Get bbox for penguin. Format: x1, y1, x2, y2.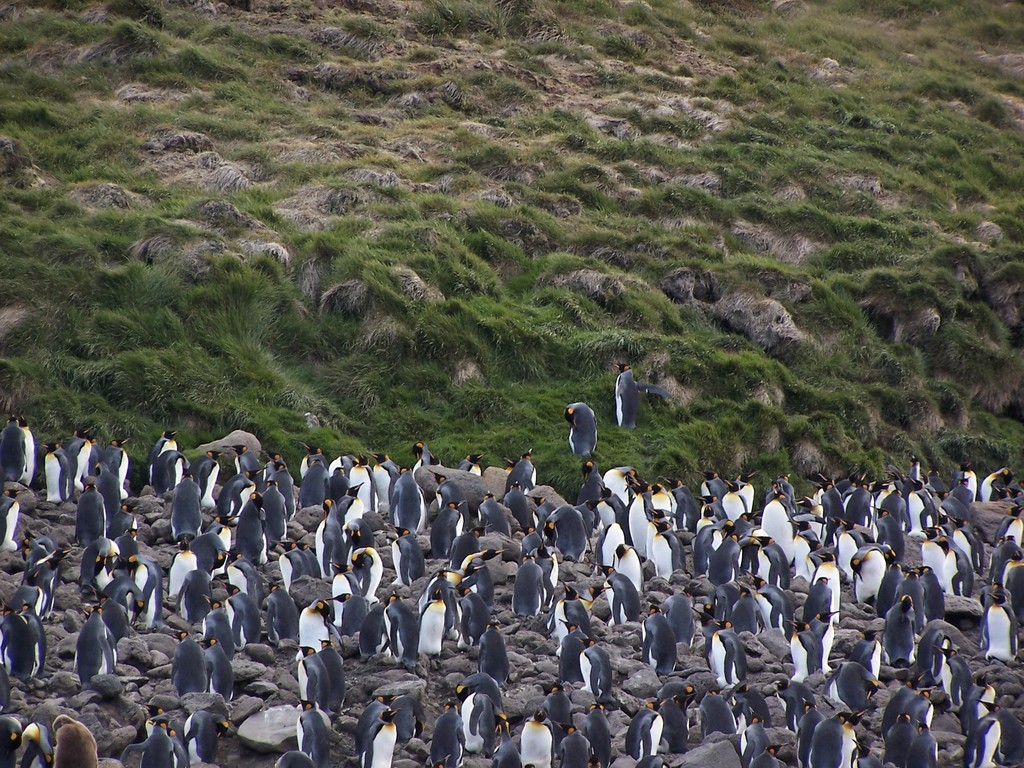
649, 477, 673, 533.
